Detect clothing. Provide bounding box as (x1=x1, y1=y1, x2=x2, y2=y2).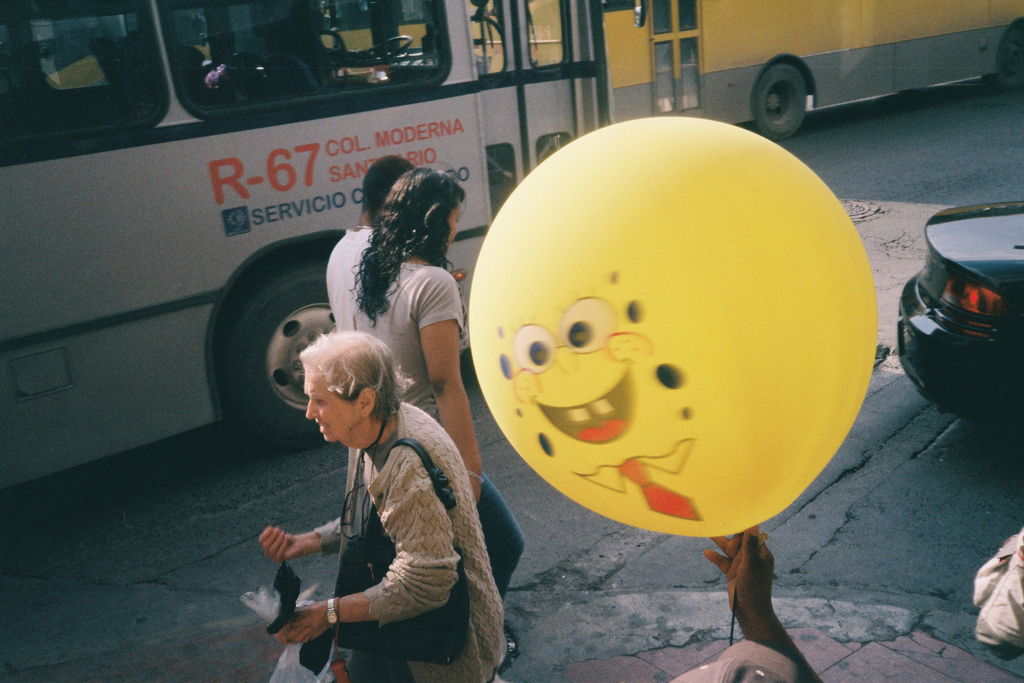
(x1=315, y1=402, x2=506, y2=682).
